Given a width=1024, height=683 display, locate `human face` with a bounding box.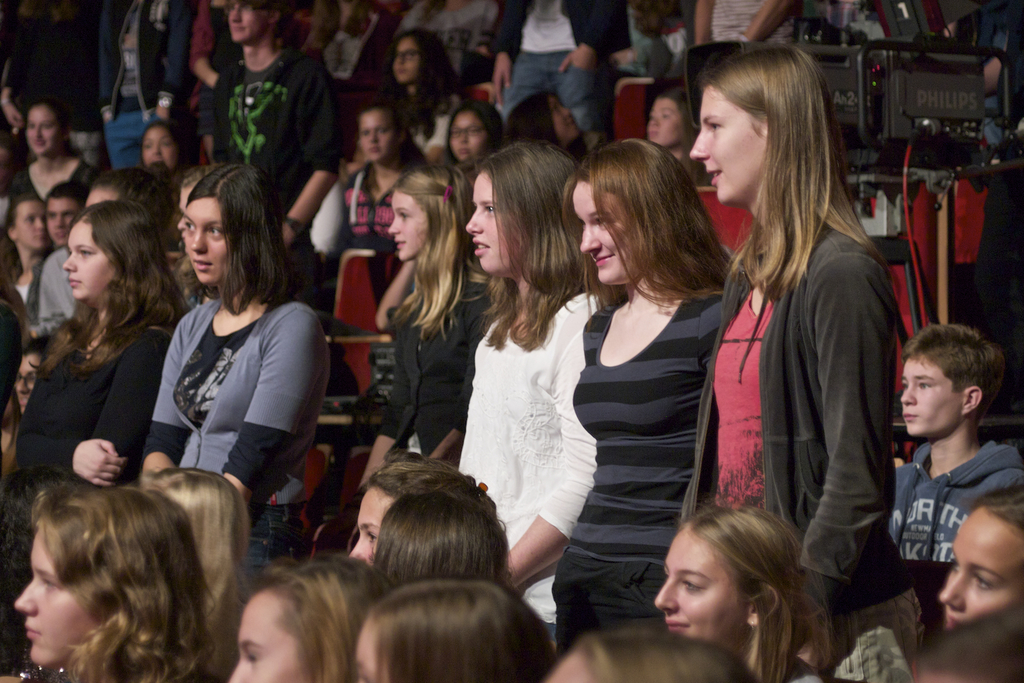
Located: rect(900, 352, 963, 436).
